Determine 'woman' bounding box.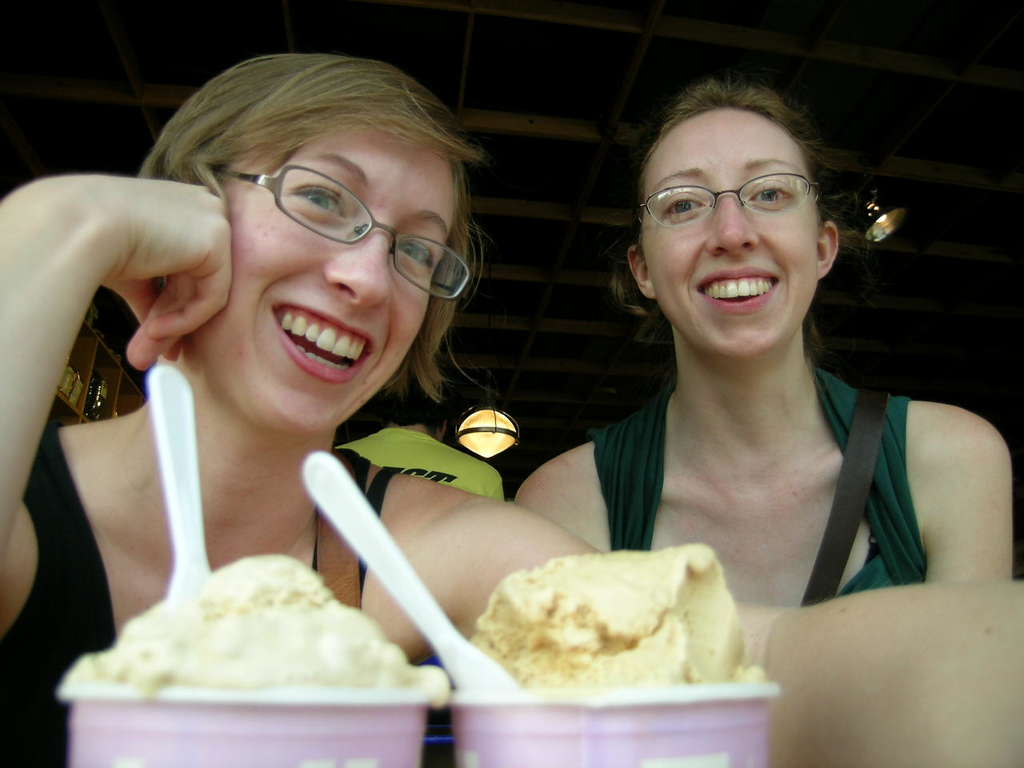
Determined: [left=0, top=46, right=1023, bottom=767].
